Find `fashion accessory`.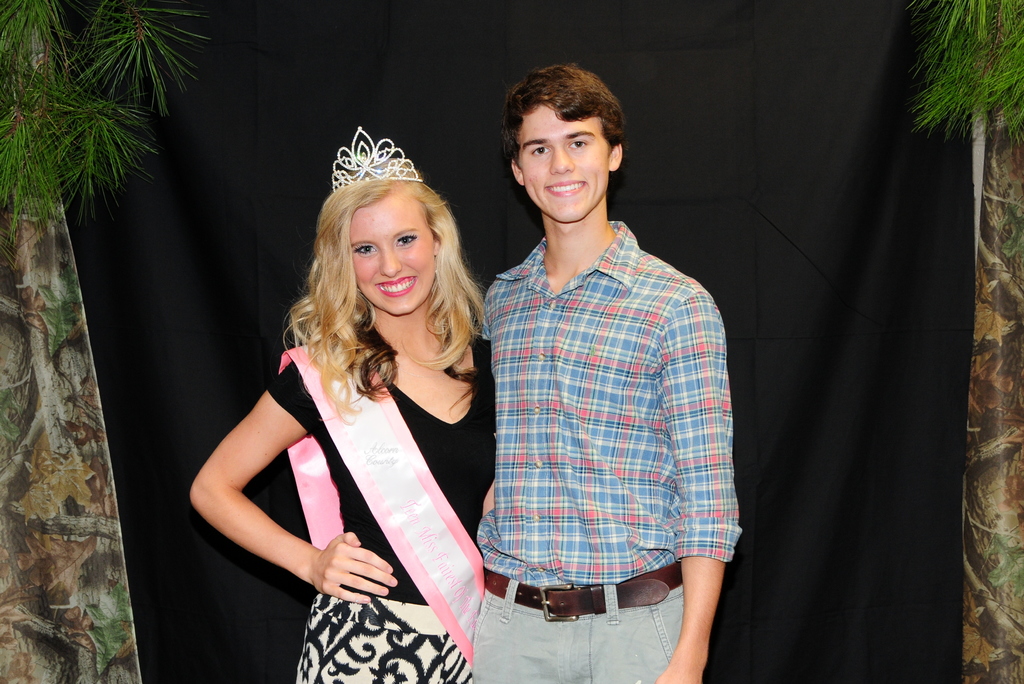
278,341,486,672.
